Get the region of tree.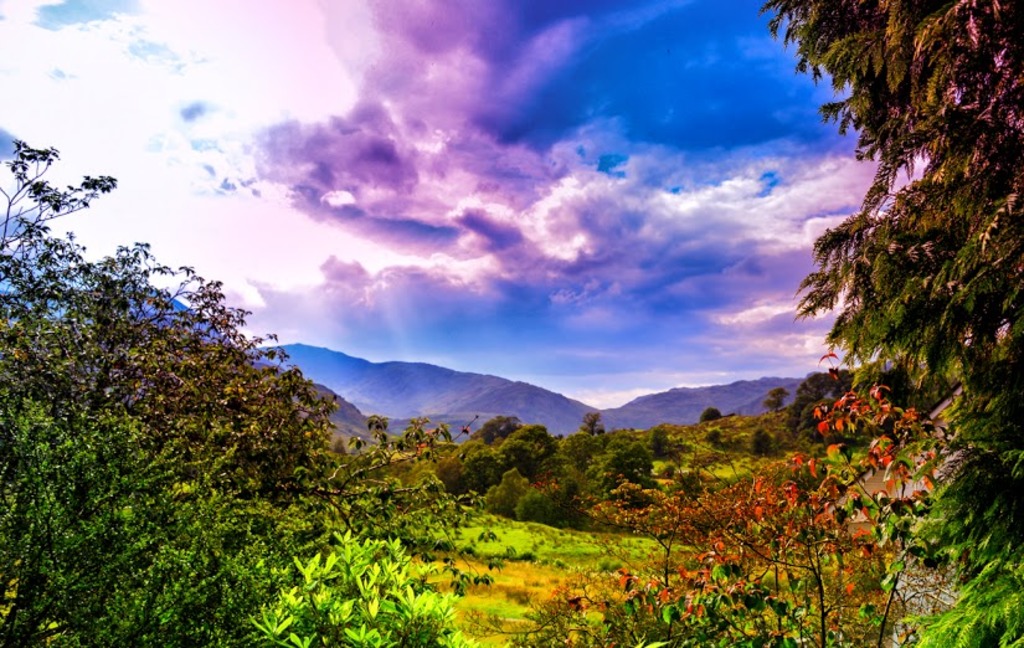
Rect(701, 407, 719, 426).
